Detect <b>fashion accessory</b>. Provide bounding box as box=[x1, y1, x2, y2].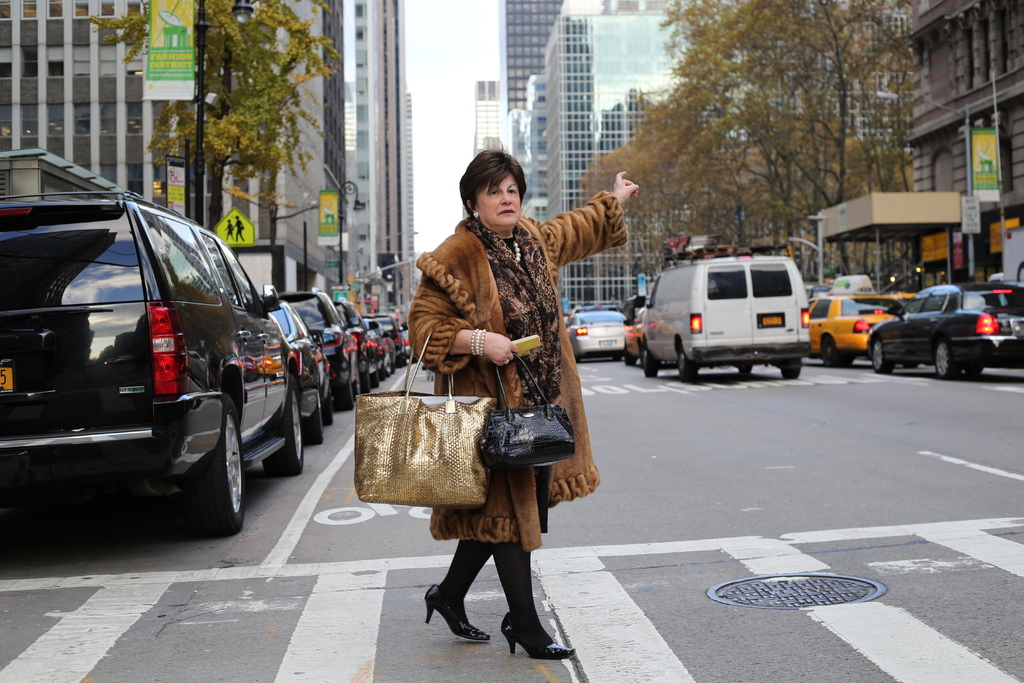
box=[423, 581, 489, 641].
